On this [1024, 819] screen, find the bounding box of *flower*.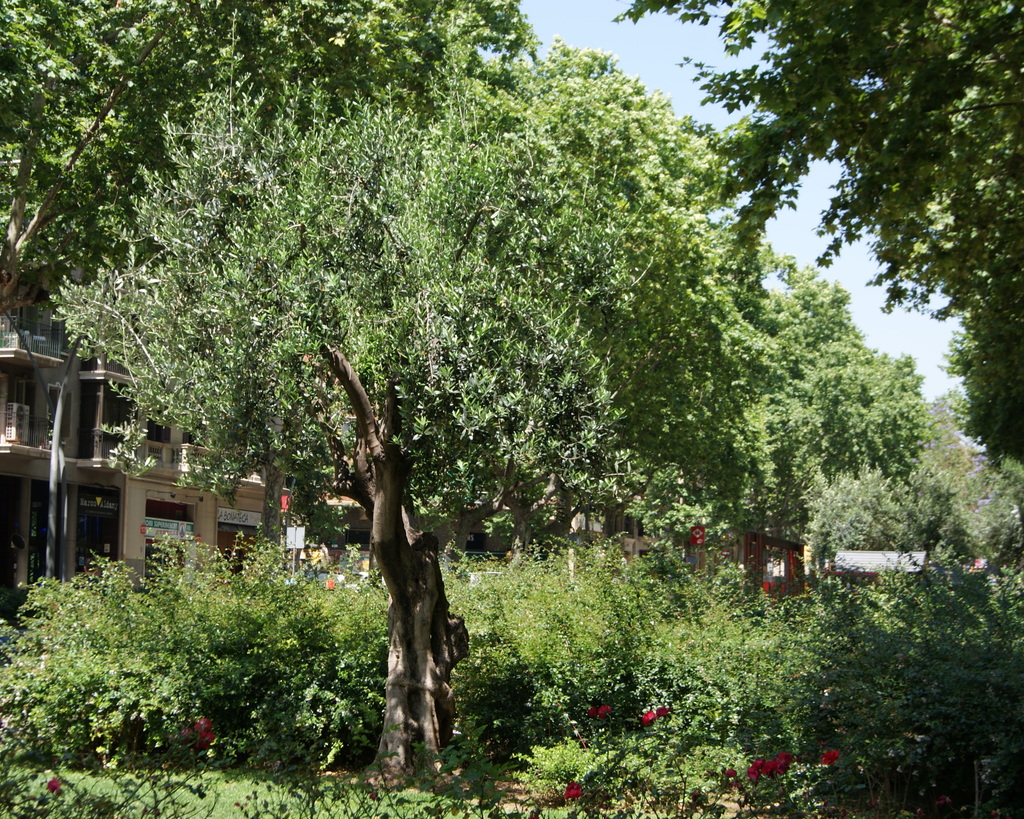
Bounding box: [x1=563, y1=774, x2=583, y2=800].
